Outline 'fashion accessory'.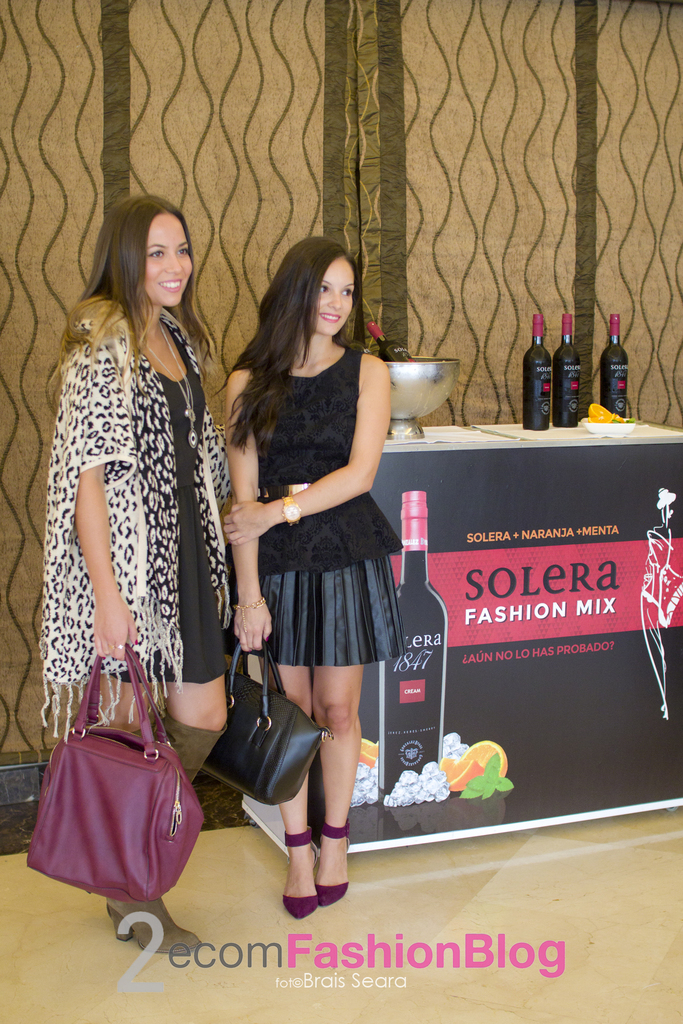
Outline: box=[258, 483, 311, 500].
